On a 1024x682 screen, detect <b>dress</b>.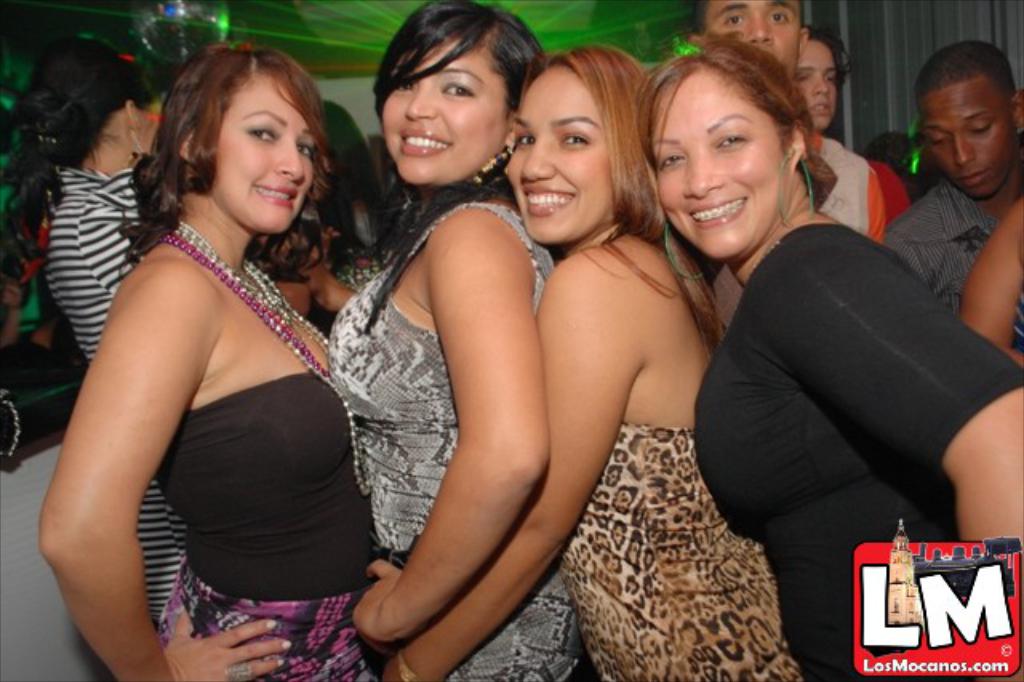
[x1=45, y1=168, x2=186, y2=626].
